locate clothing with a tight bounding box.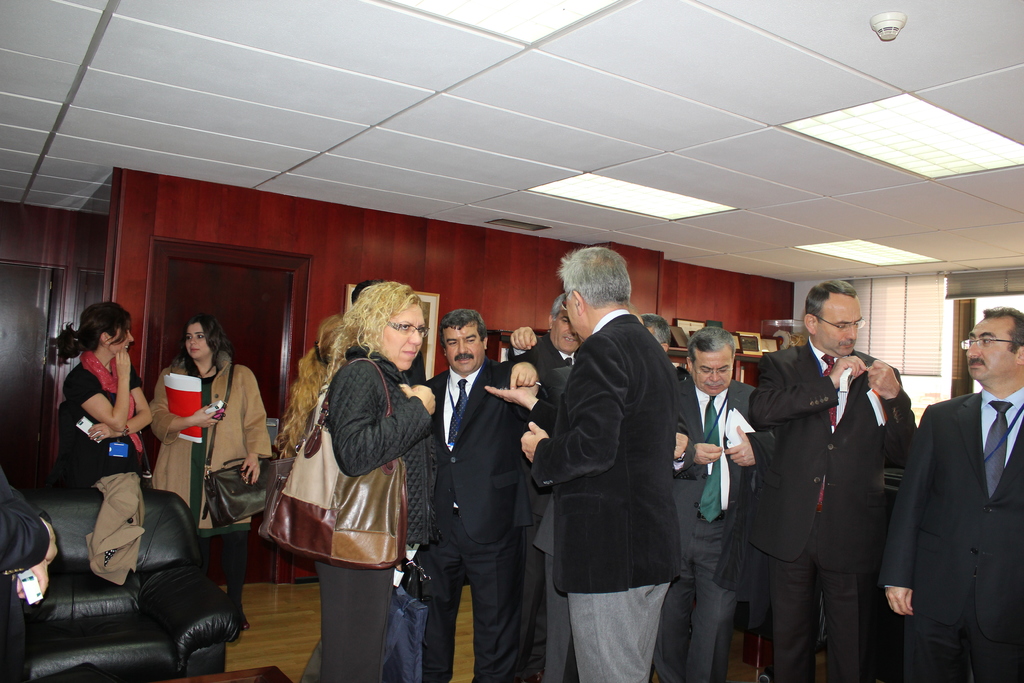
box(676, 375, 756, 682).
